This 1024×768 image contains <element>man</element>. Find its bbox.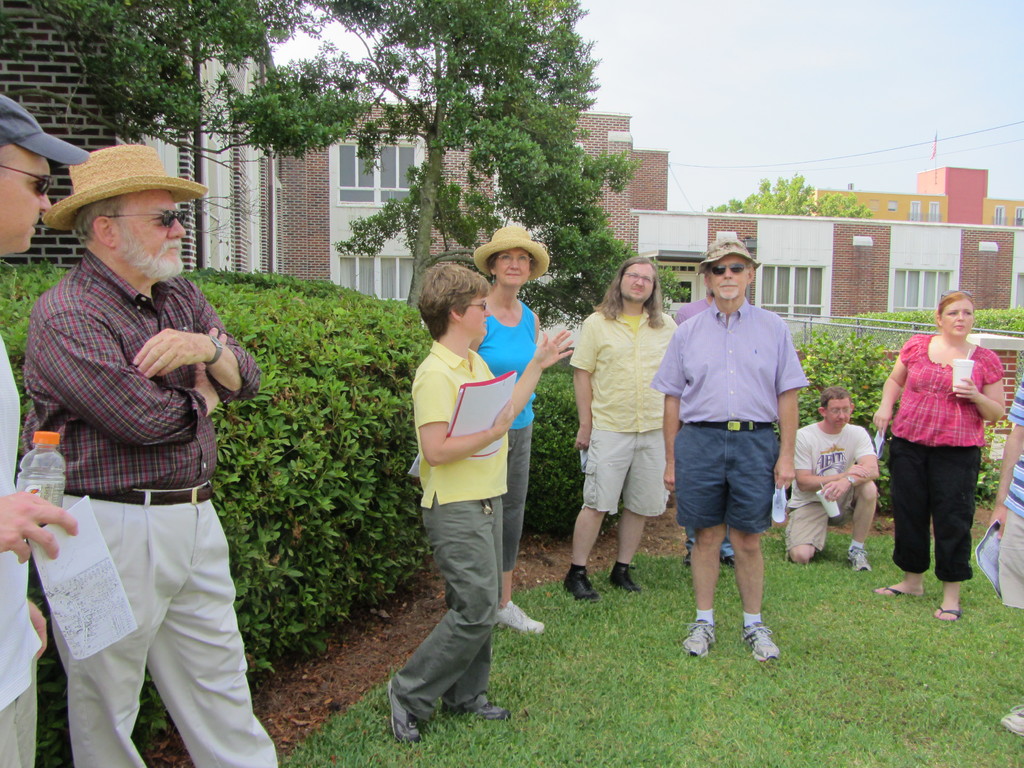
bbox=[646, 236, 810, 663].
